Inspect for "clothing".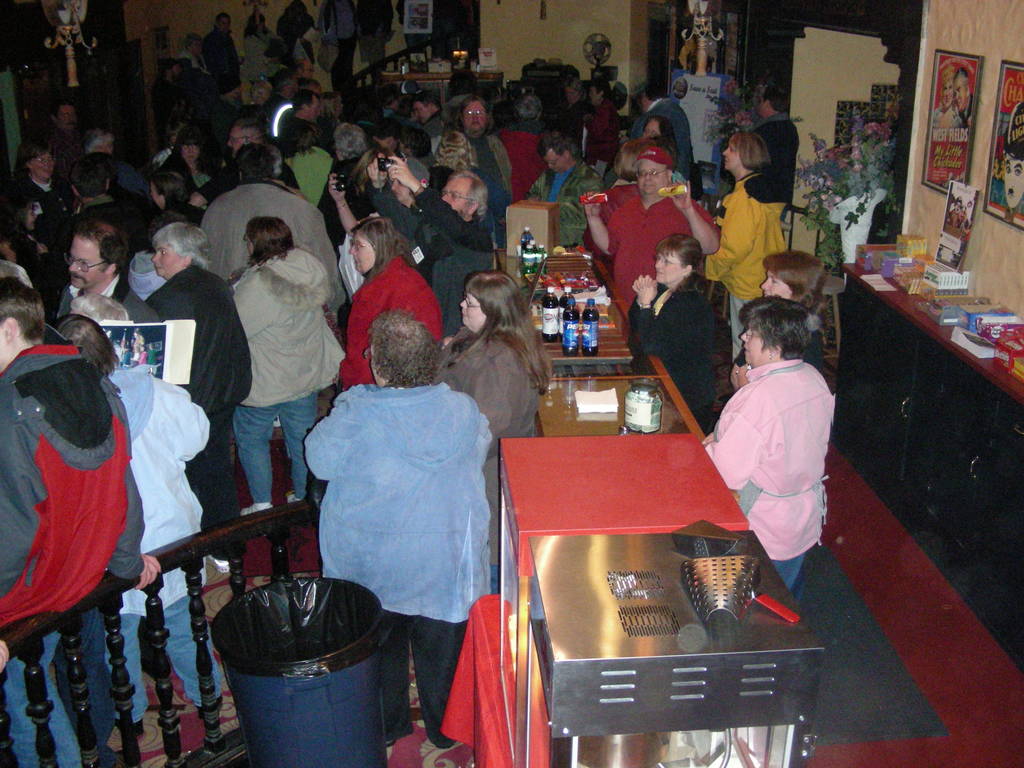
Inspection: (left=371, top=182, right=493, bottom=328).
